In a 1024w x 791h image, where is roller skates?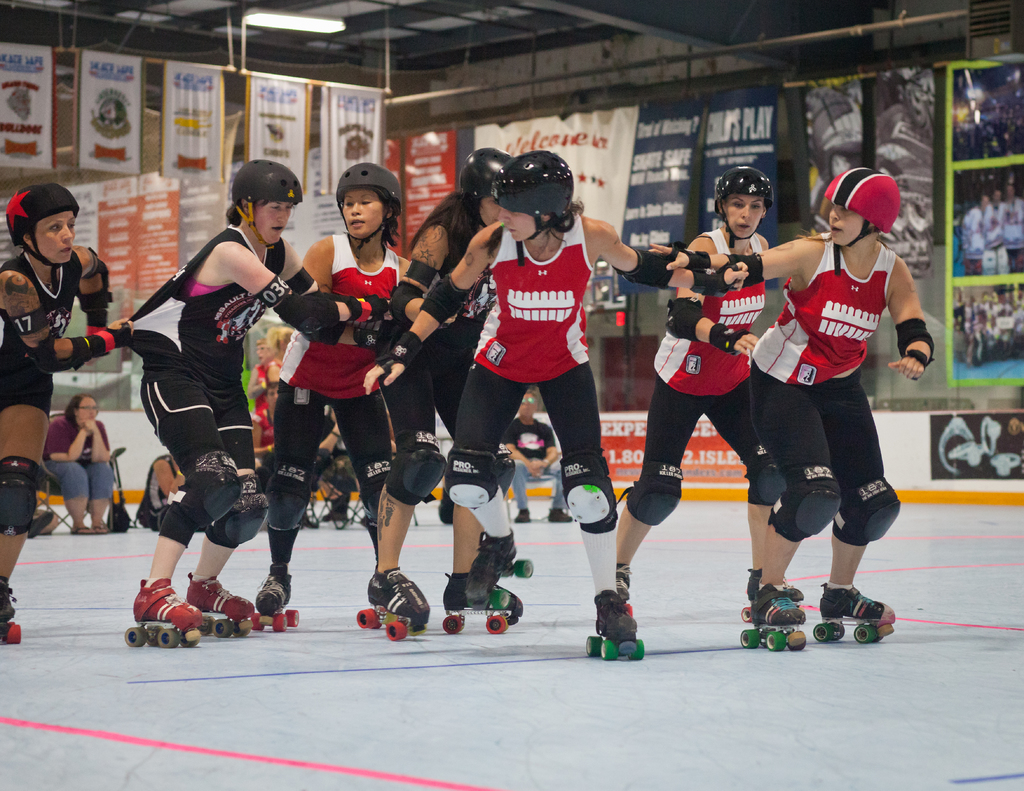
{"x1": 255, "y1": 560, "x2": 300, "y2": 635}.
